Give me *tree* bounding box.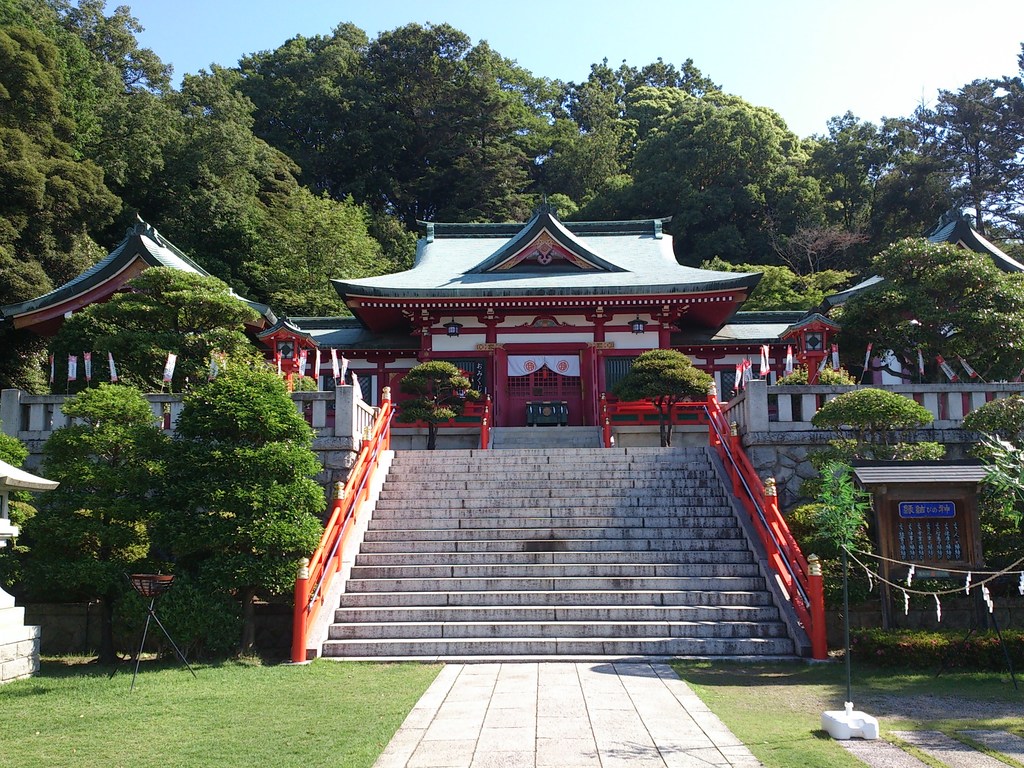
bbox=(6, 305, 303, 655).
